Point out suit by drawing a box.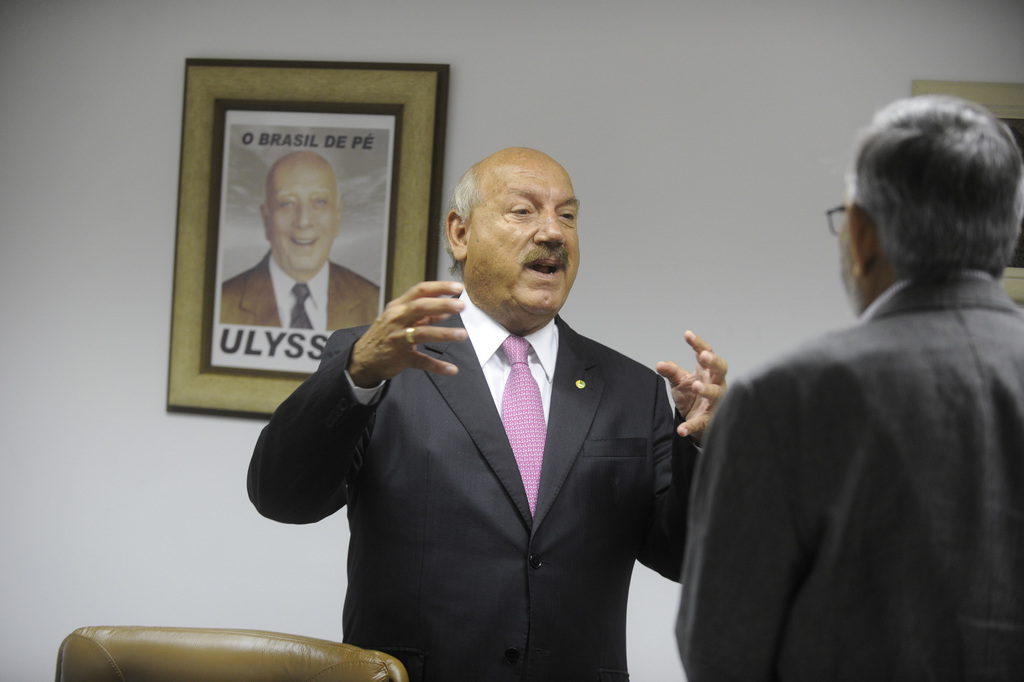
(x1=217, y1=261, x2=384, y2=332).
